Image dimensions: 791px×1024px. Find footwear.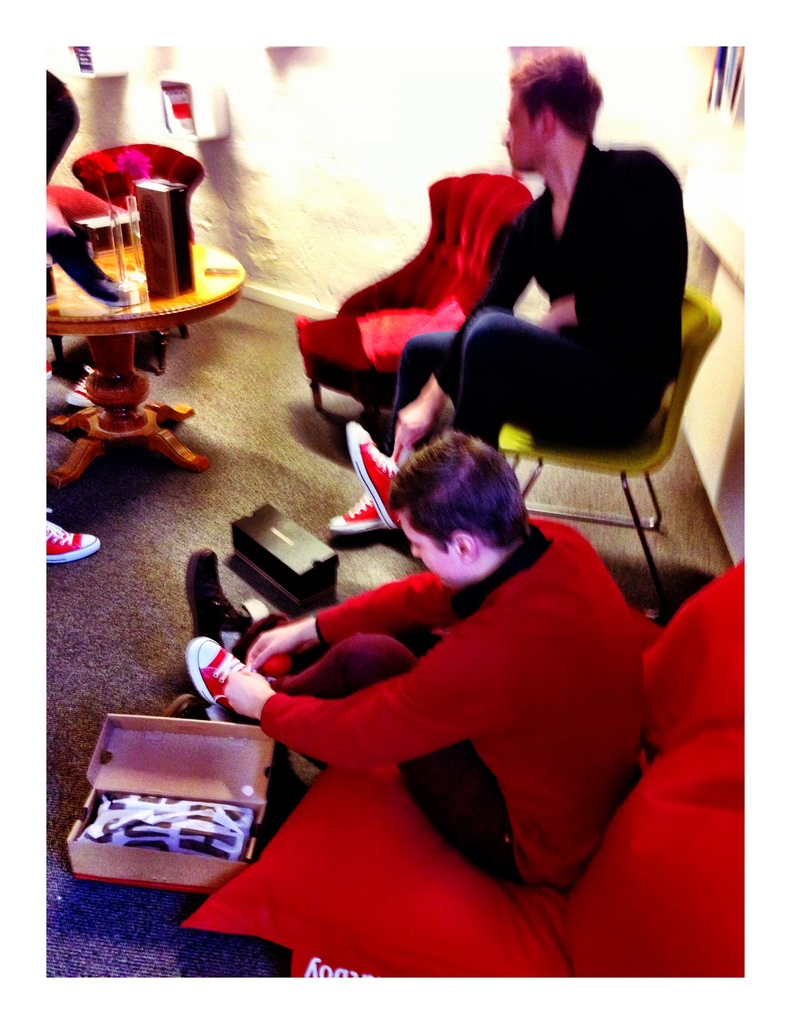
(64,363,93,402).
